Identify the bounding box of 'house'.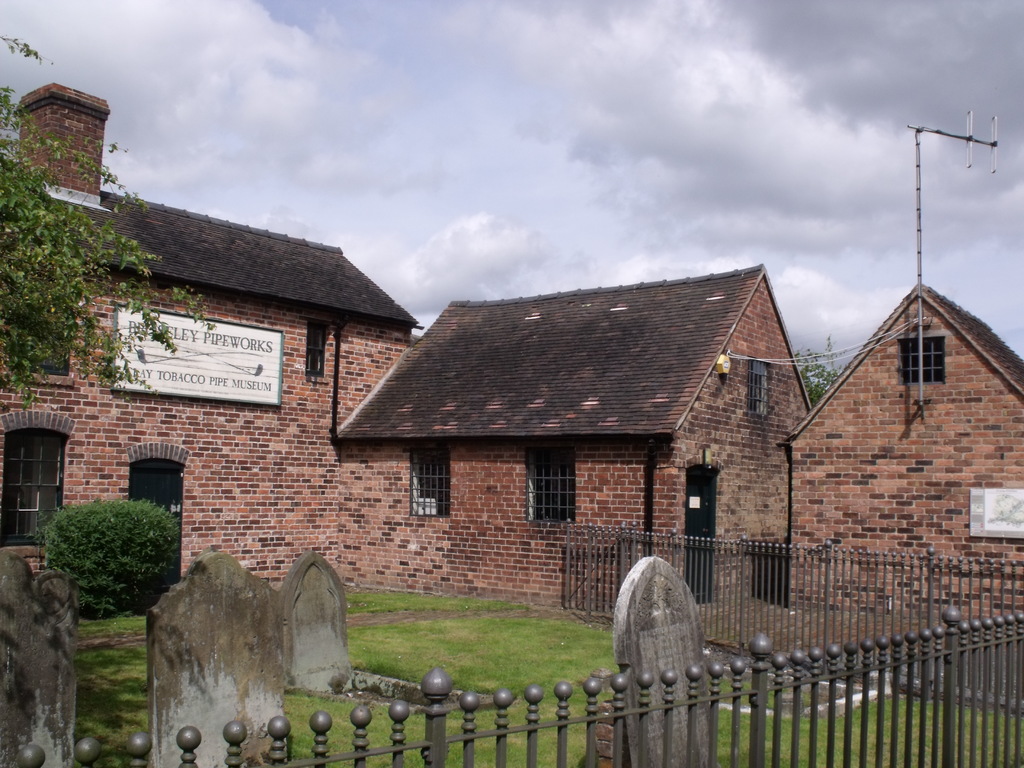
796:296:1014:689.
